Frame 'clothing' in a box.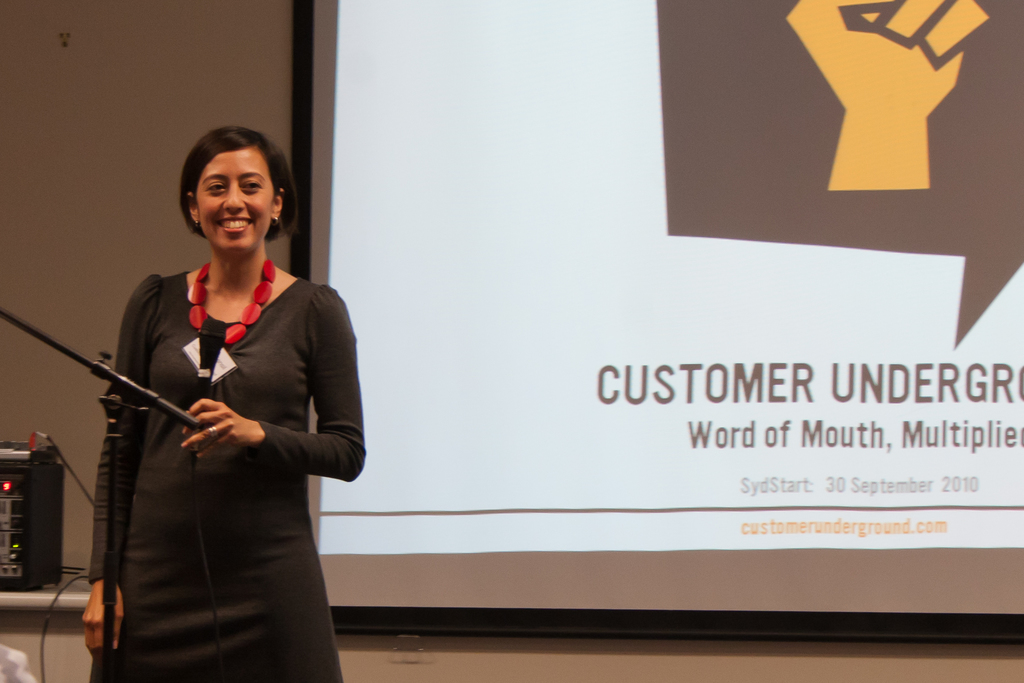
[left=88, top=270, right=362, bottom=682].
